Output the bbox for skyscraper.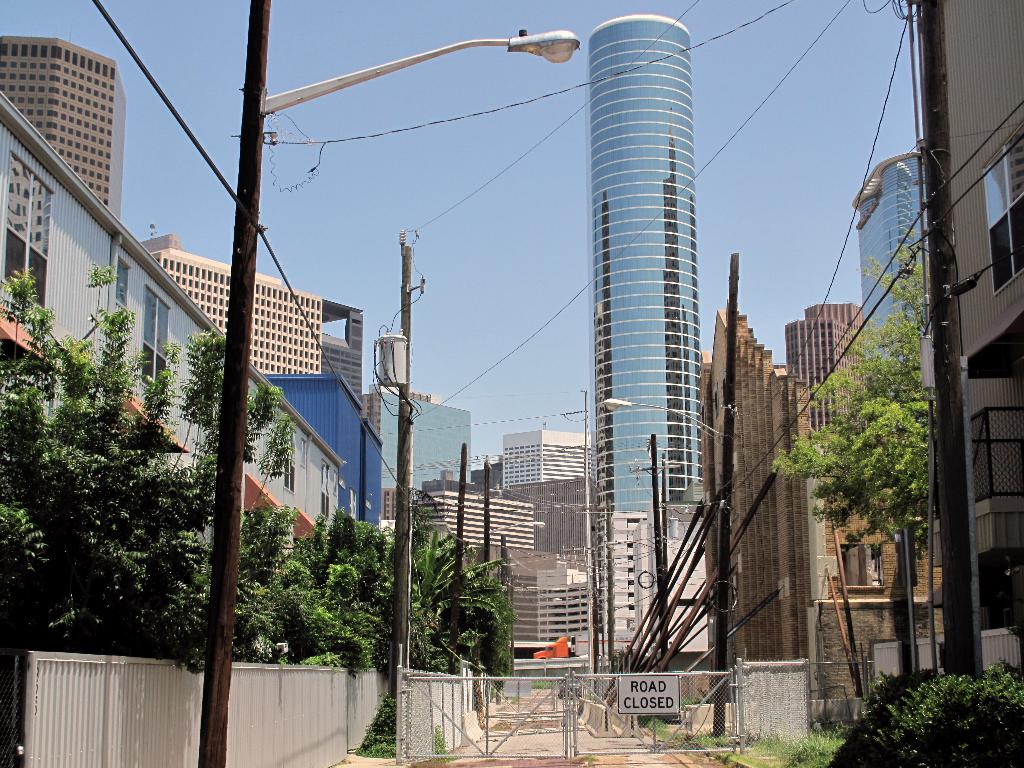
{"left": 591, "top": 16, "right": 701, "bottom": 672}.
